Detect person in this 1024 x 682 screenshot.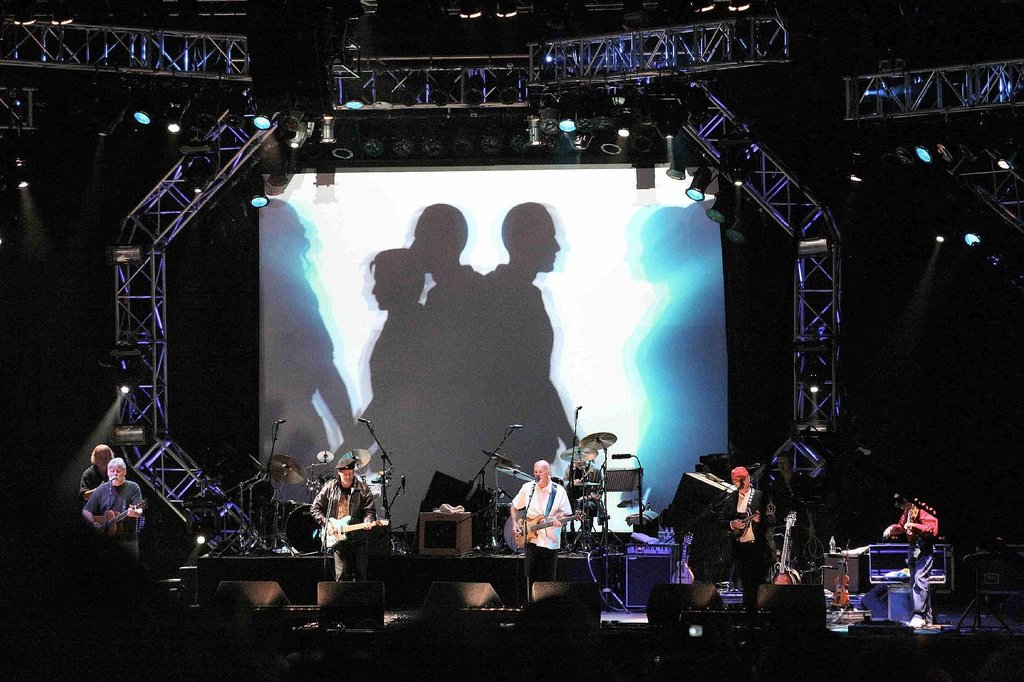
Detection: 84,461,143,550.
